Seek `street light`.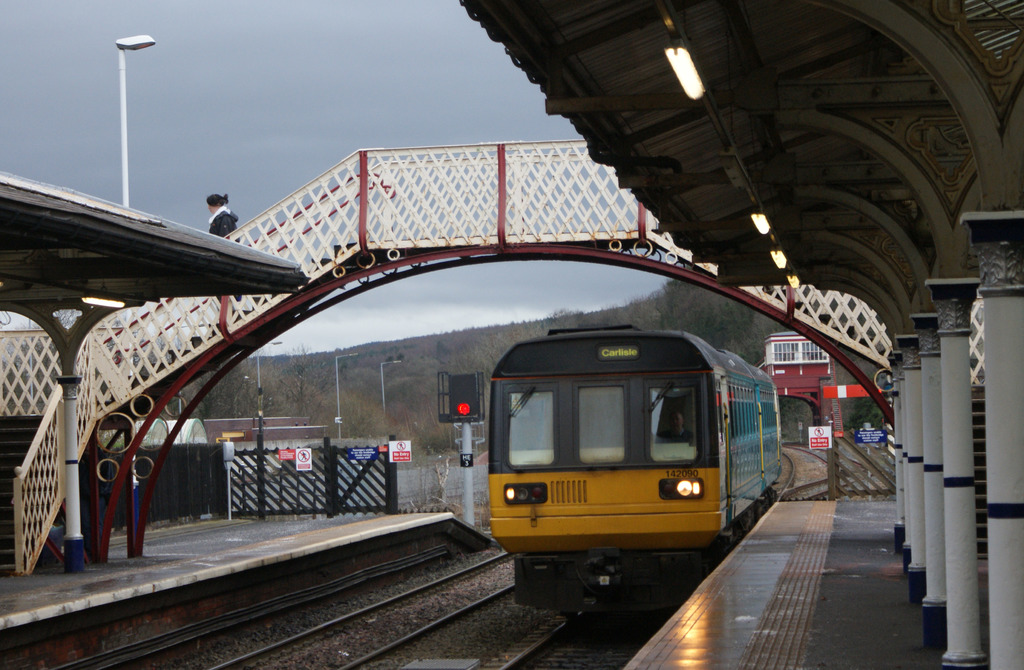
{"x1": 332, "y1": 352, "x2": 360, "y2": 442}.
